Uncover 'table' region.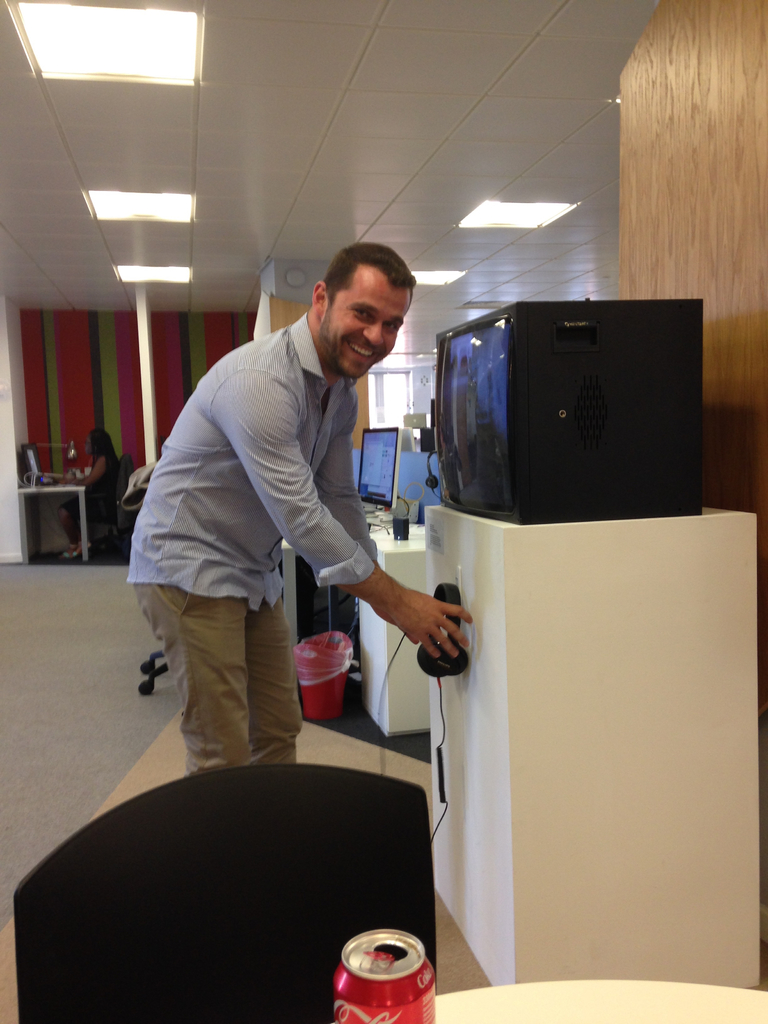
Uncovered: <region>3, 463, 95, 556</region>.
